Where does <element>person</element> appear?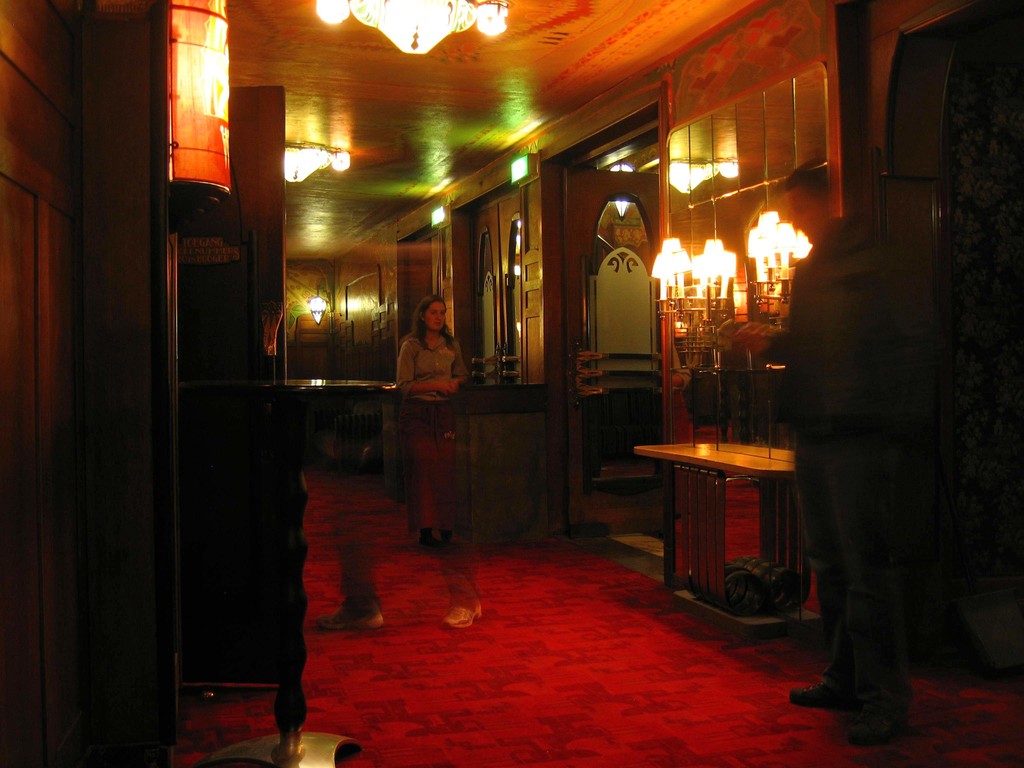
Appears at bbox=[383, 291, 470, 548].
